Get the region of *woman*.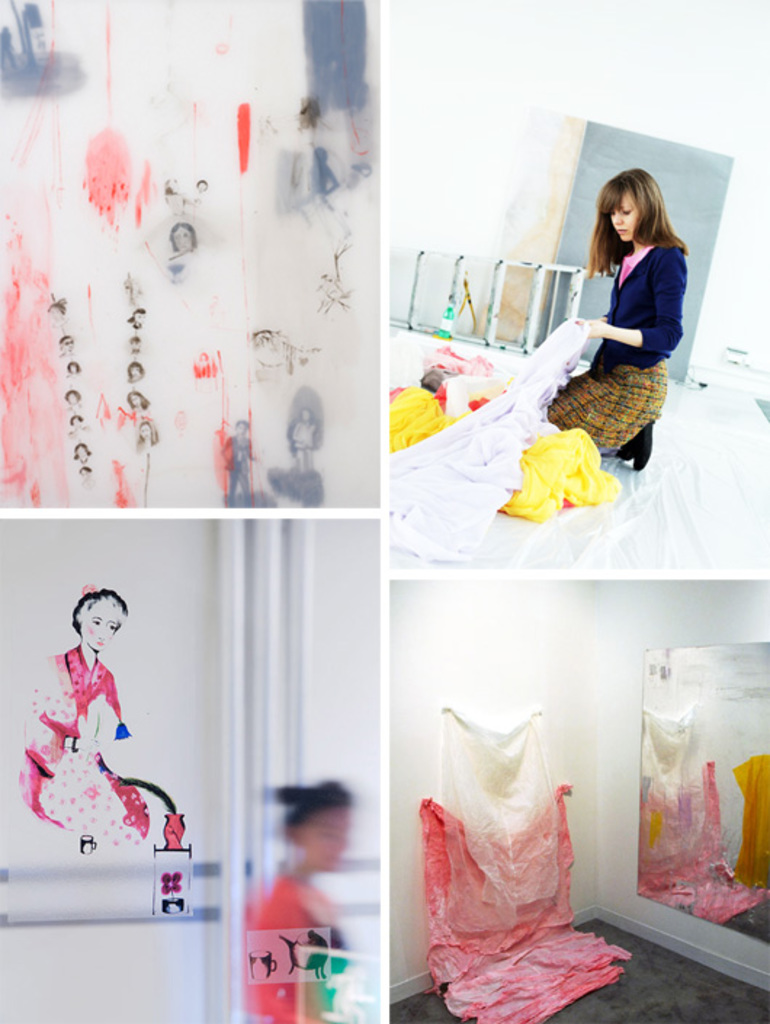
[x1=232, y1=770, x2=350, y2=1023].
